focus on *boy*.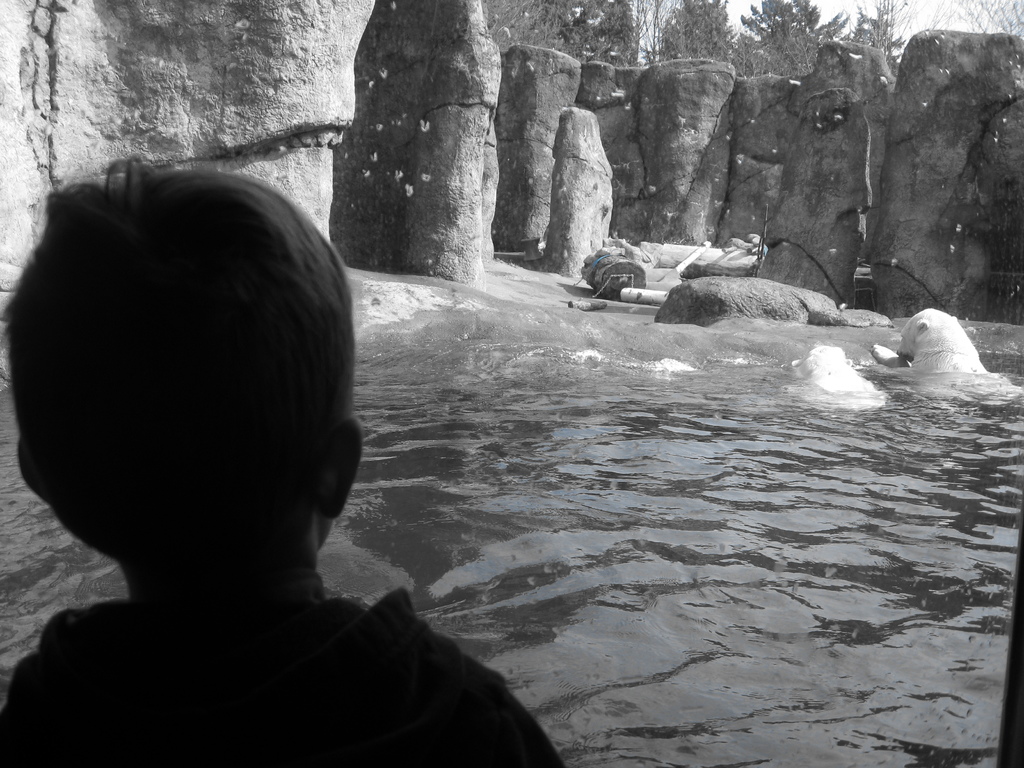
Focused at <box>0,155,561,767</box>.
